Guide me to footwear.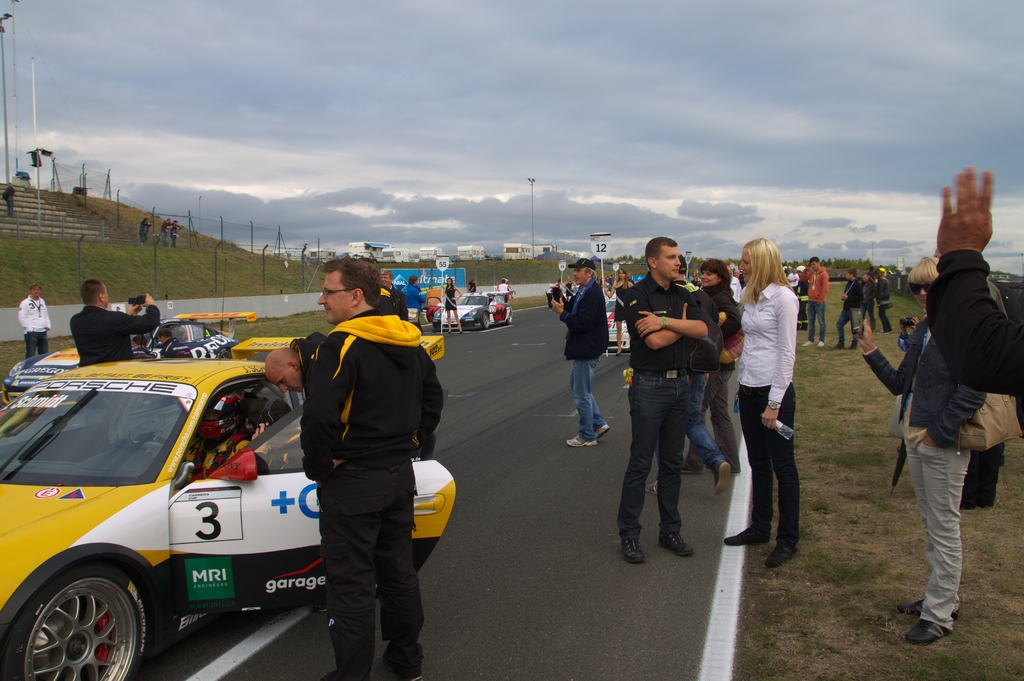
Guidance: [595, 423, 612, 440].
